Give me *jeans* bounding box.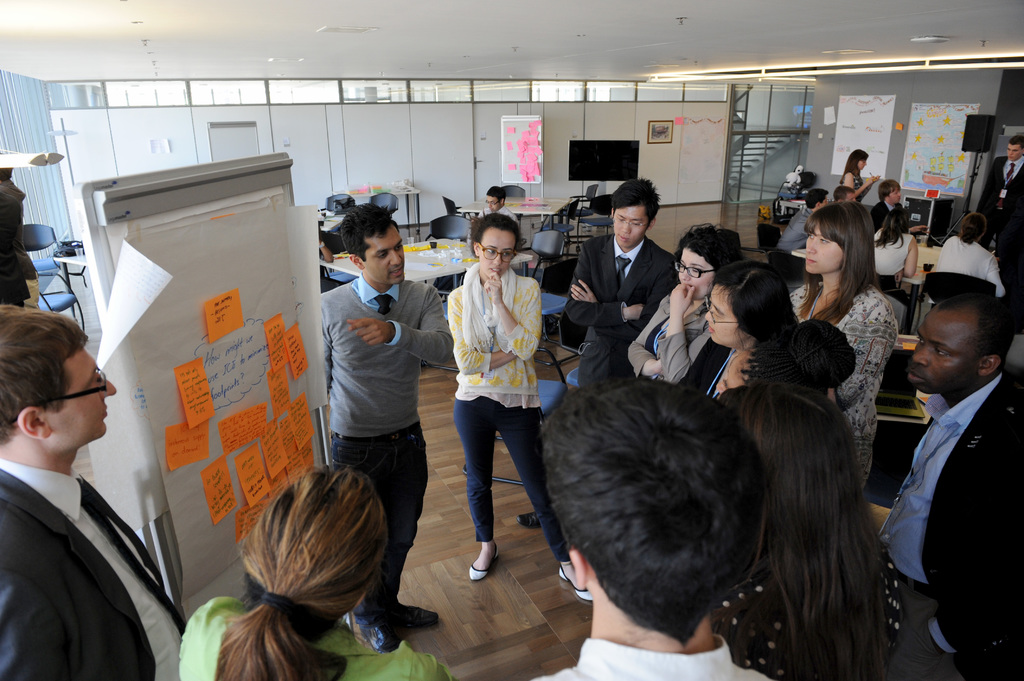
[330,427,433,617].
